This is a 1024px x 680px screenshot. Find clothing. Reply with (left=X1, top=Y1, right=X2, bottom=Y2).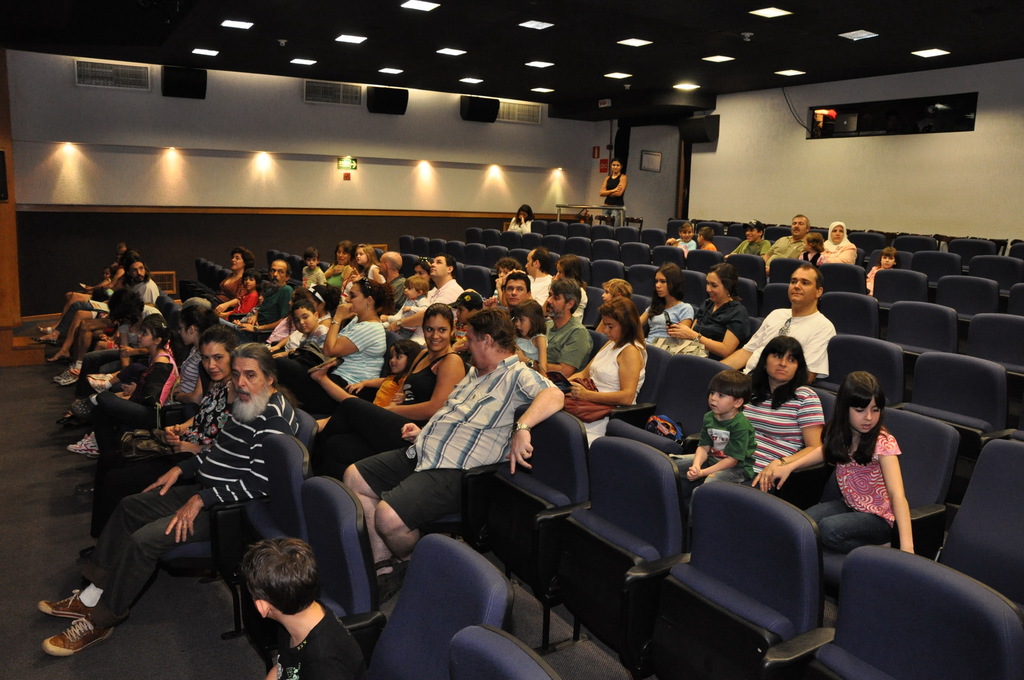
(left=668, top=376, right=822, bottom=551).
